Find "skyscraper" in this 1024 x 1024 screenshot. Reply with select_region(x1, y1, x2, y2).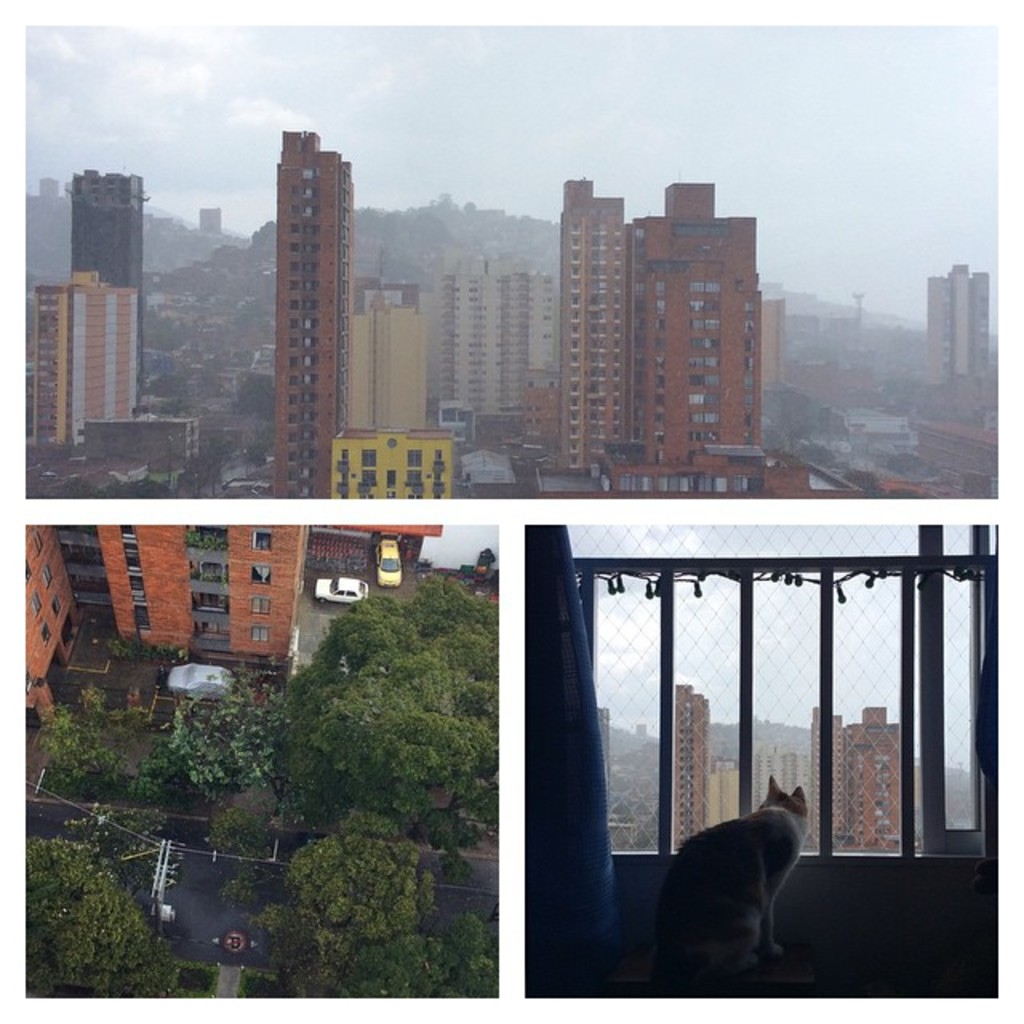
select_region(234, 106, 384, 491).
